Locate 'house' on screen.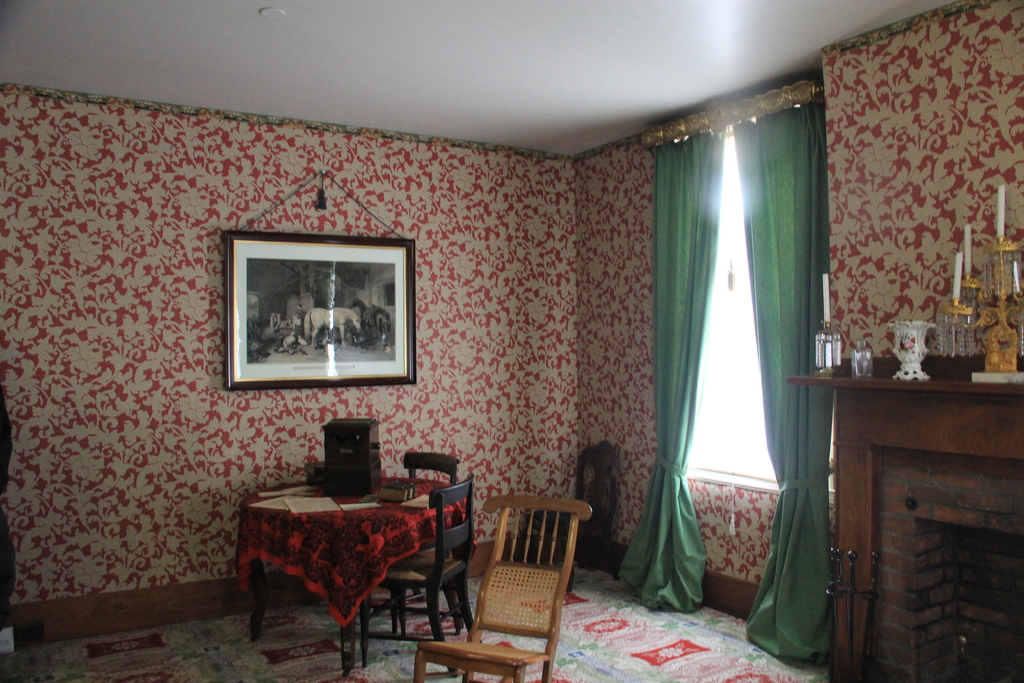
On screen at <bbox>36, 60, 935, 682</bbox>.
